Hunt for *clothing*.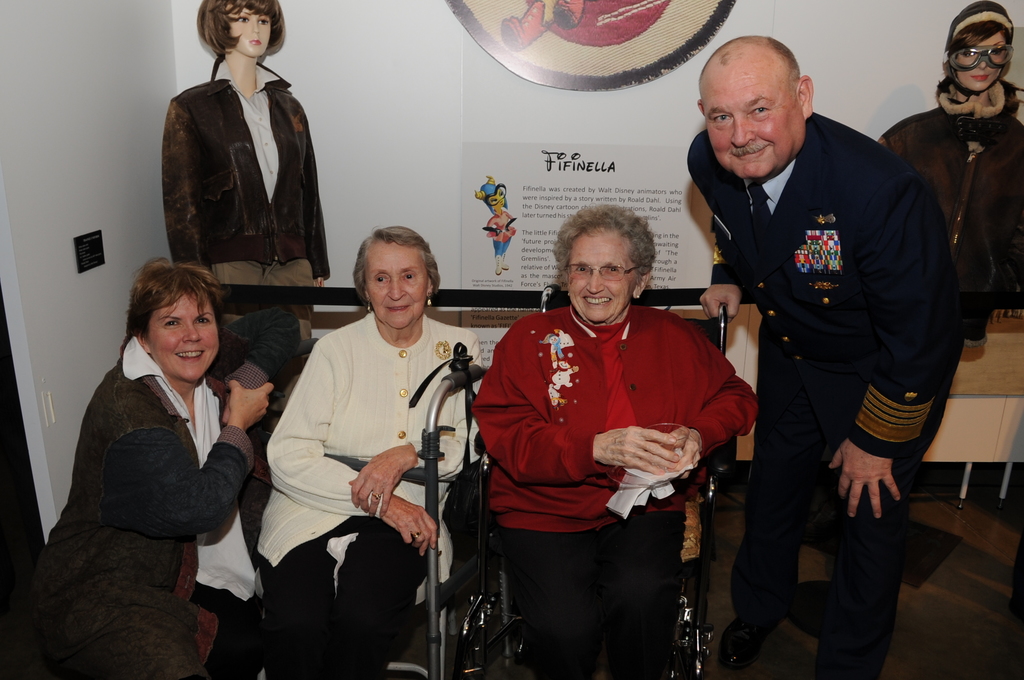
Hunted down at 460, 211, 756, 679.
